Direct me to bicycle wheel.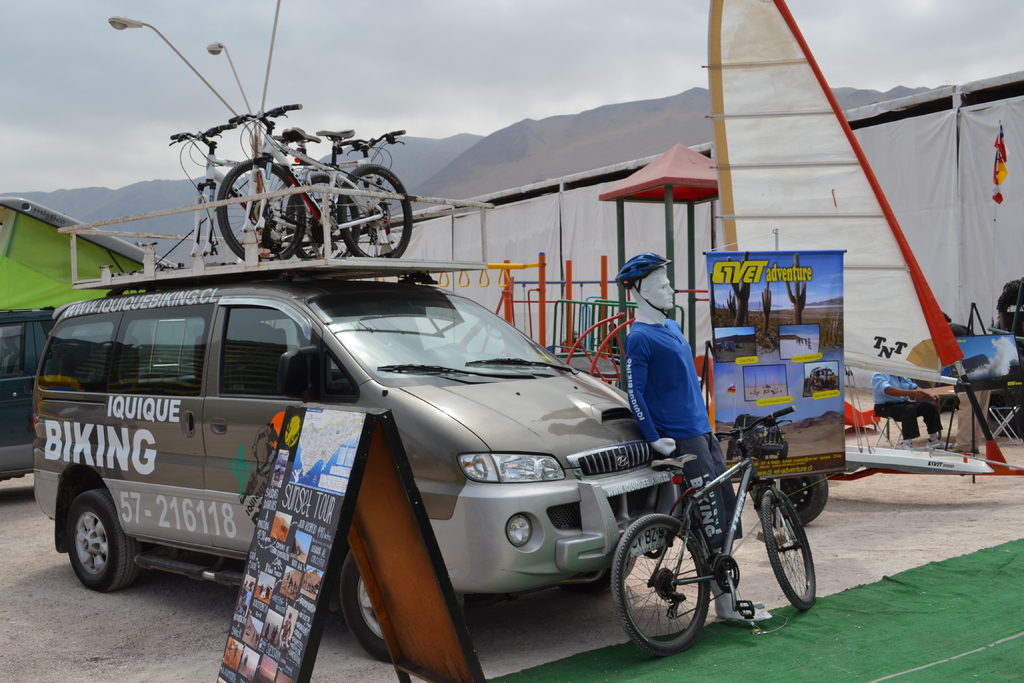
Direction: 216,157,306,258.
